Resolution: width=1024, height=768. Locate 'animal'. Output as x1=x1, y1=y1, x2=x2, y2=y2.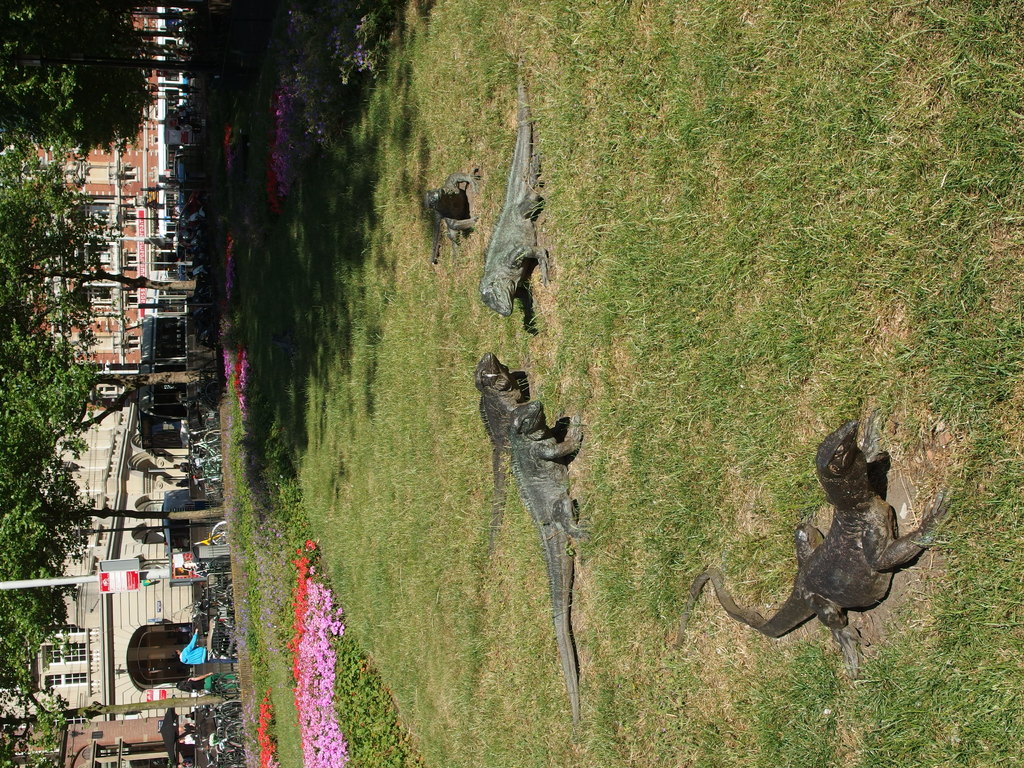
x1=708, y1=436, x2=936, y2=657.
